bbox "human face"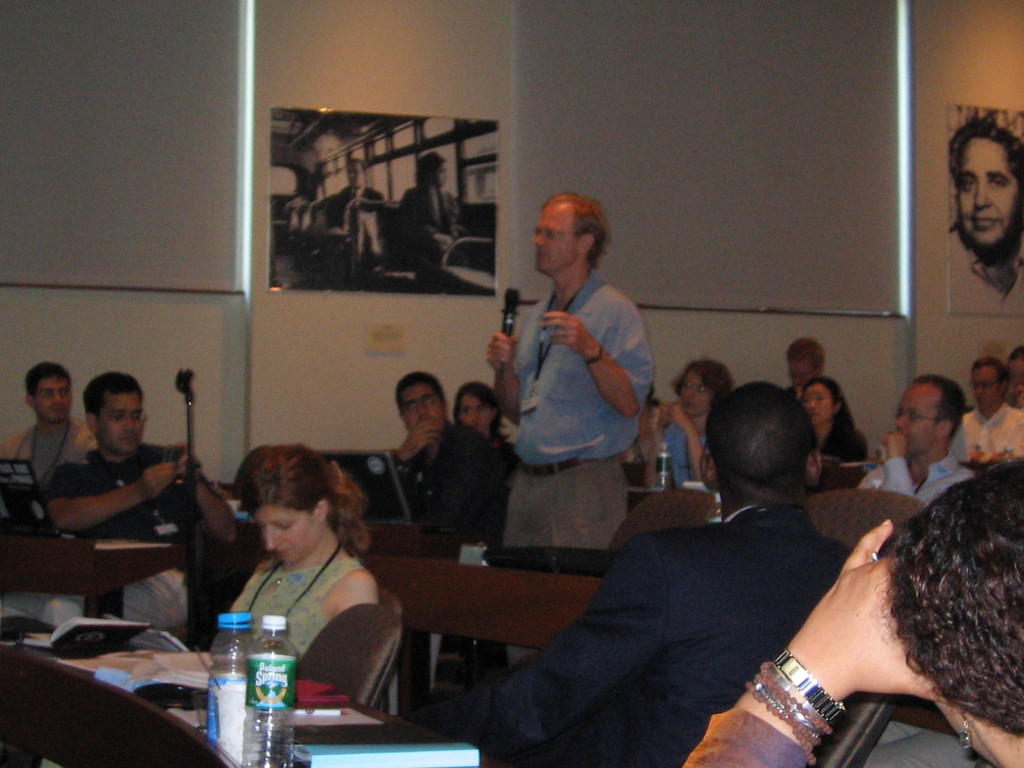
{"left": 455, "top": 386, "right": 493, "bottom": 433}
